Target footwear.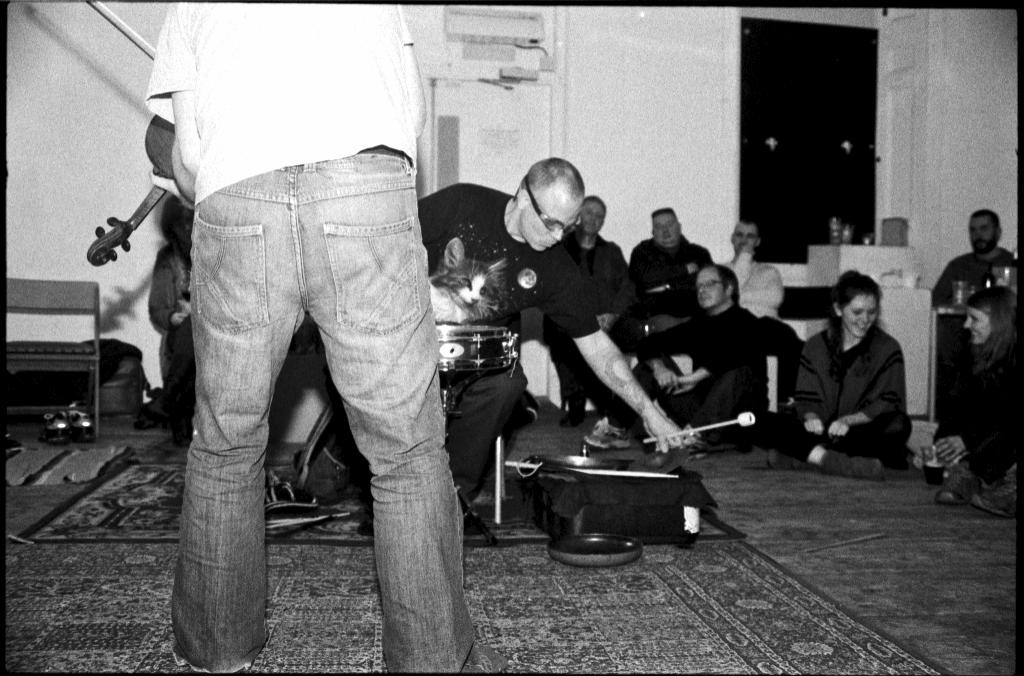
Target region: 583 421 636 451.
